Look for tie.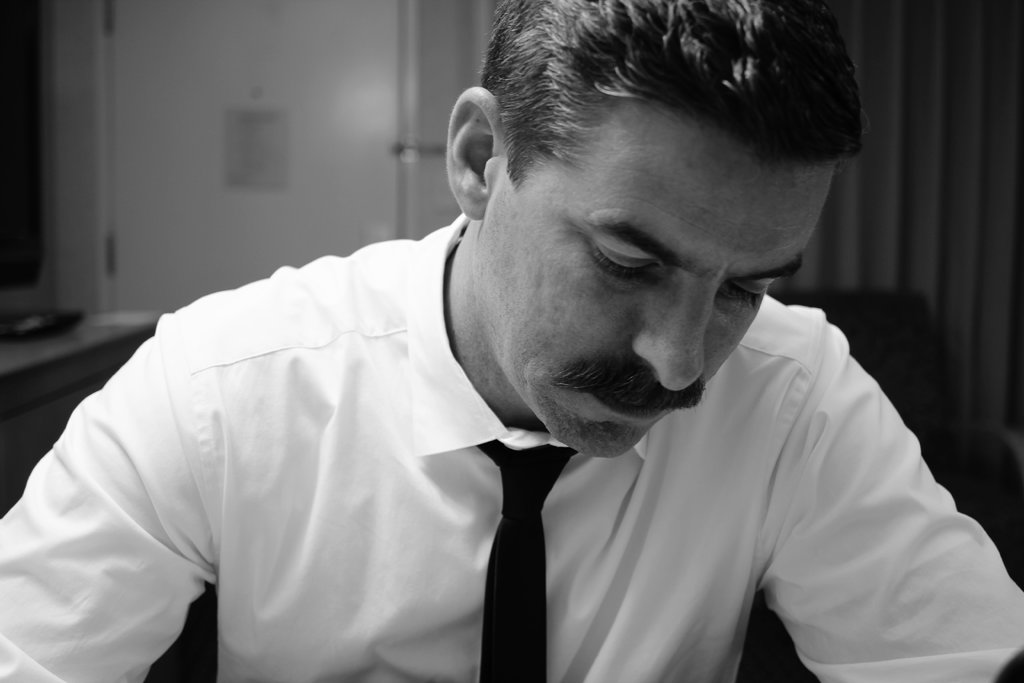
Found: x1=478 y1=435 x2=573 y2=682.
